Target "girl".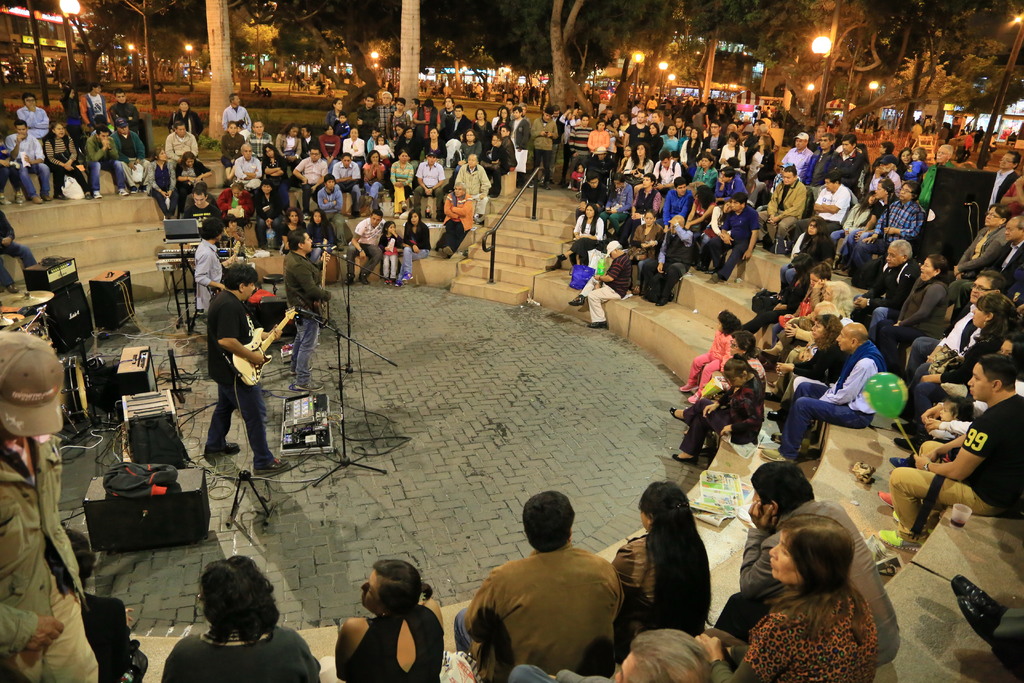
Target region: rect(378, 220, 401, 283).
